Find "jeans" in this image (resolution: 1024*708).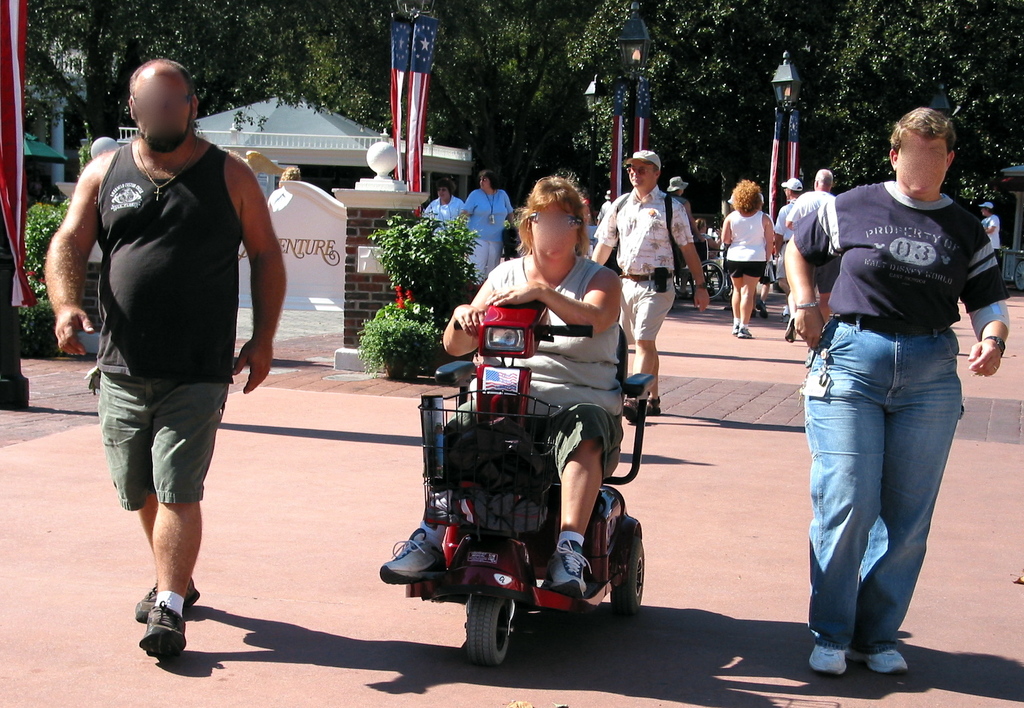
804, 332, 968, 672.
